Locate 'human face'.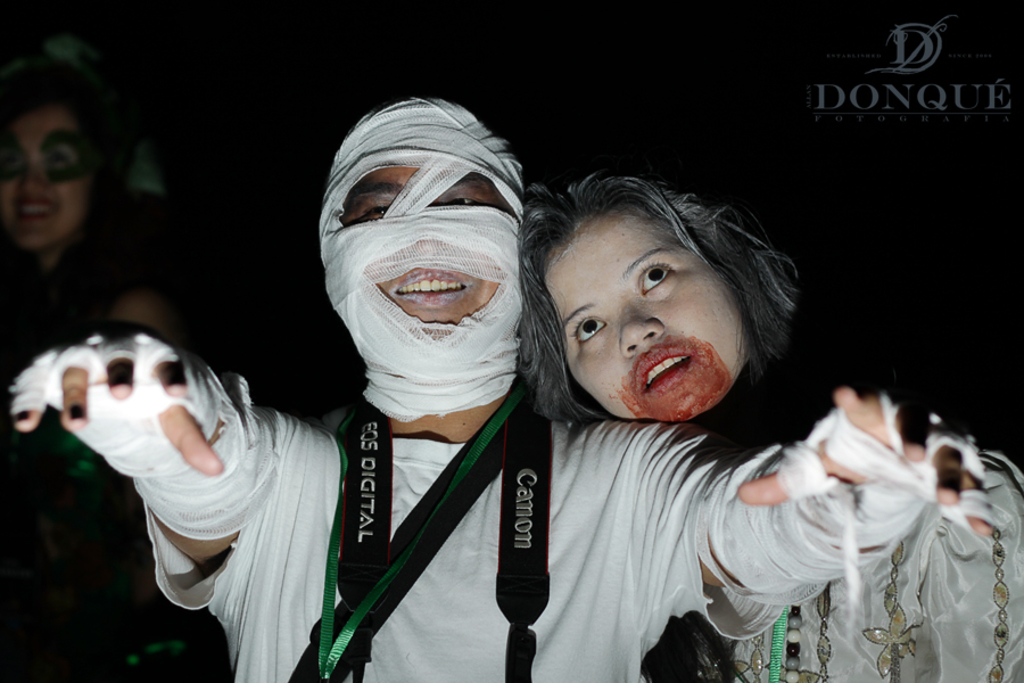
Bounding box: l=345, t=171, r=509, b=327.
